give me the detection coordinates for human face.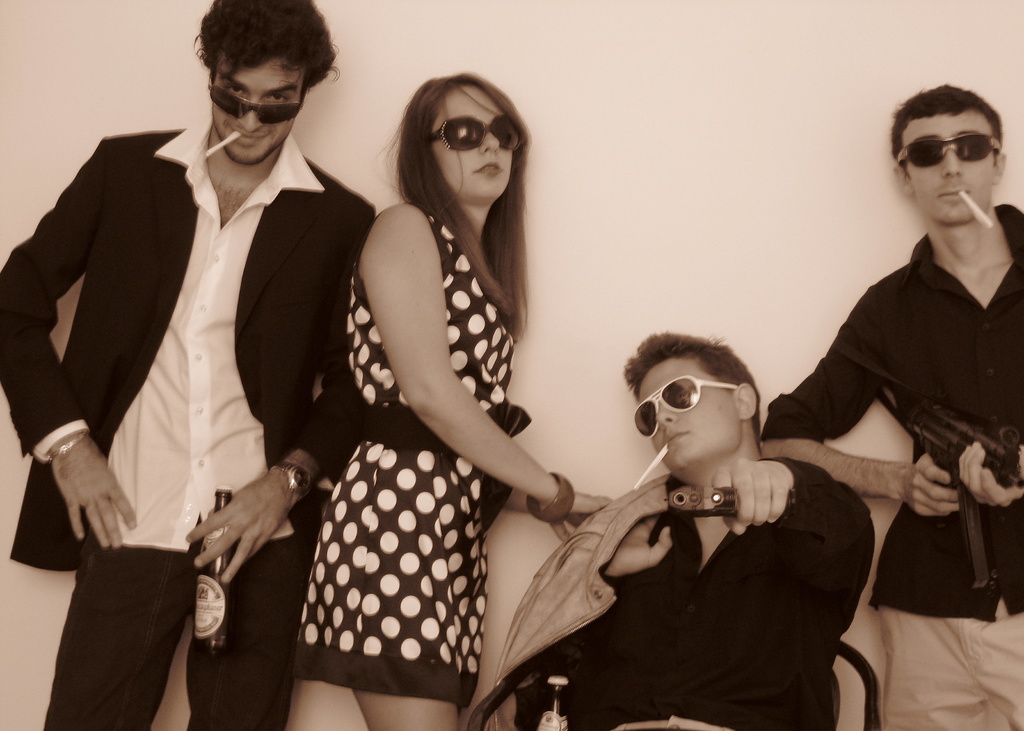
[429,85,511,197].
